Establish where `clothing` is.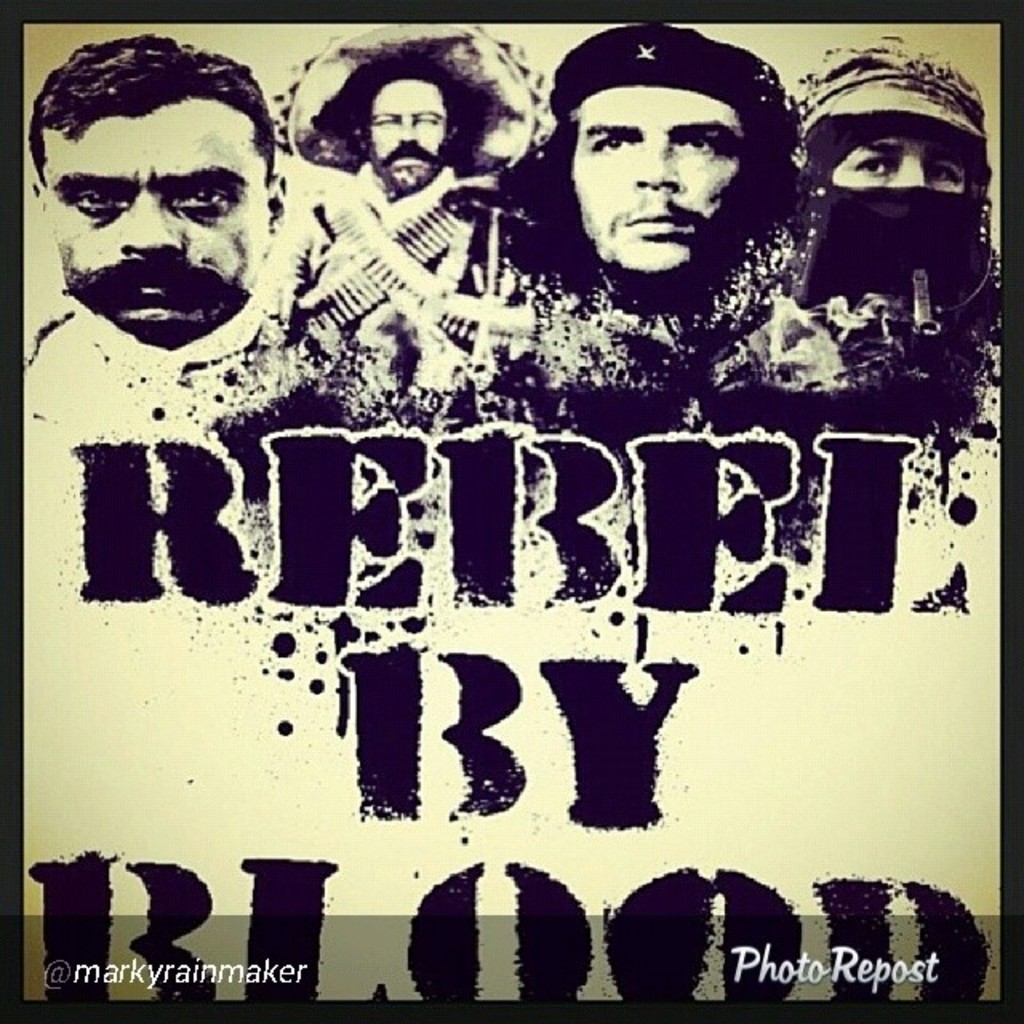
Established at pyautogui.locateOnScreen(517, 218, 845, 395).
